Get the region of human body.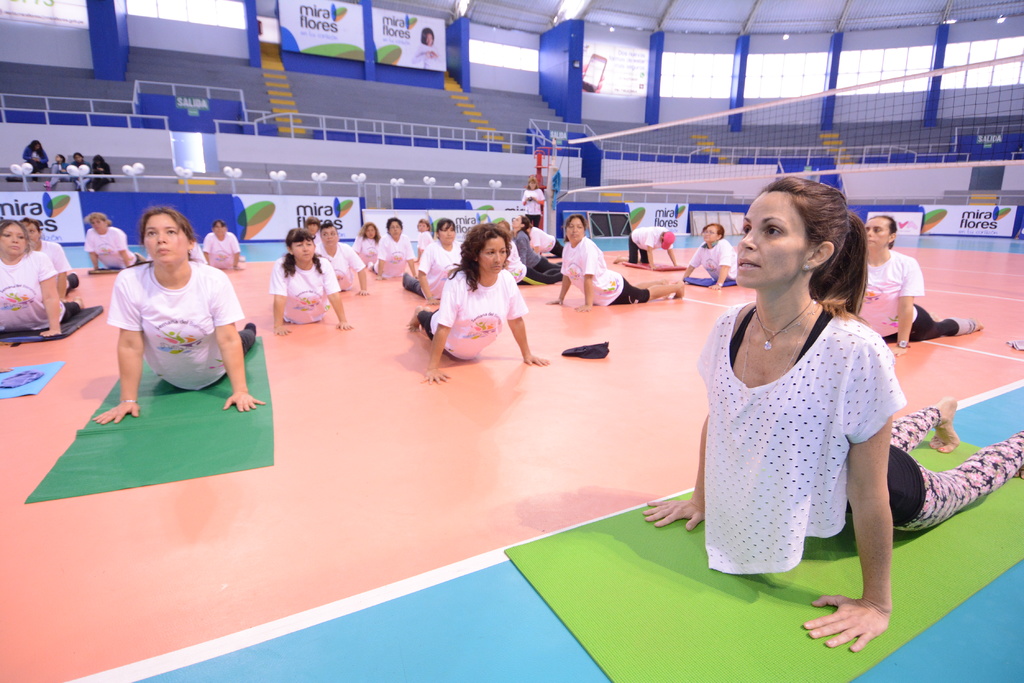
0, 220, 90, 341.
